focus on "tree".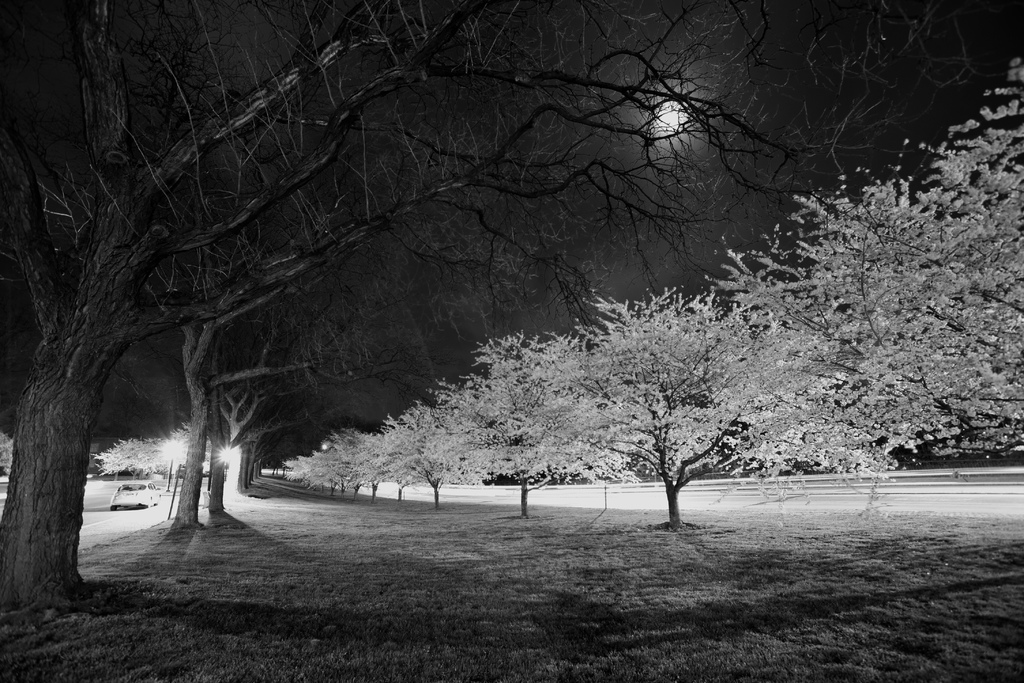
Focused at [0,0,991,614].
